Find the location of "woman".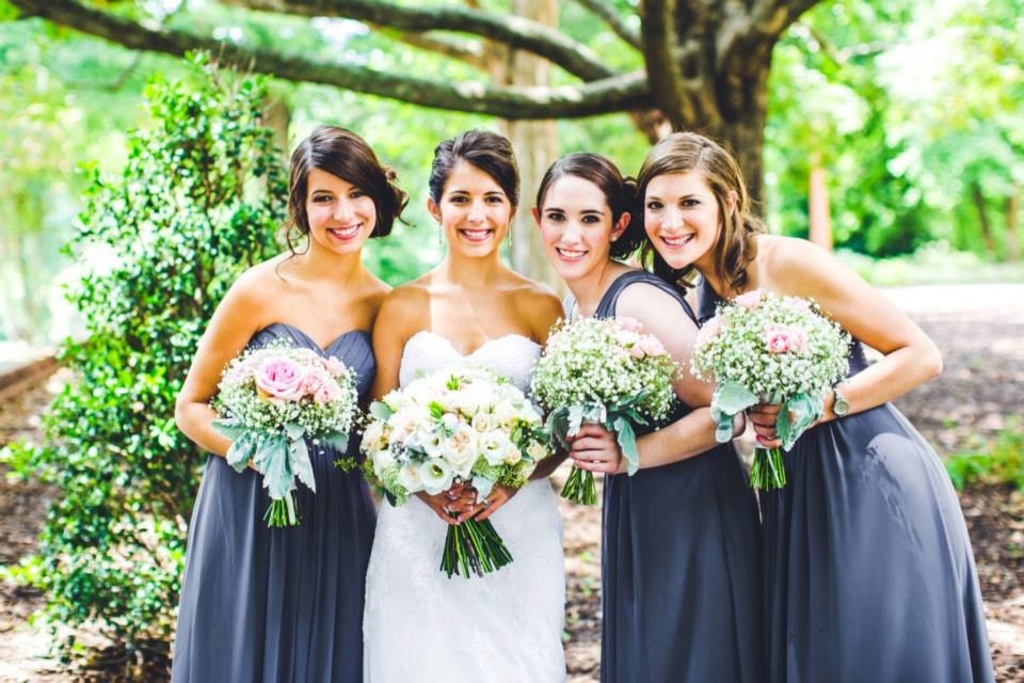
Location: <box>172,124,413,682</box>.
